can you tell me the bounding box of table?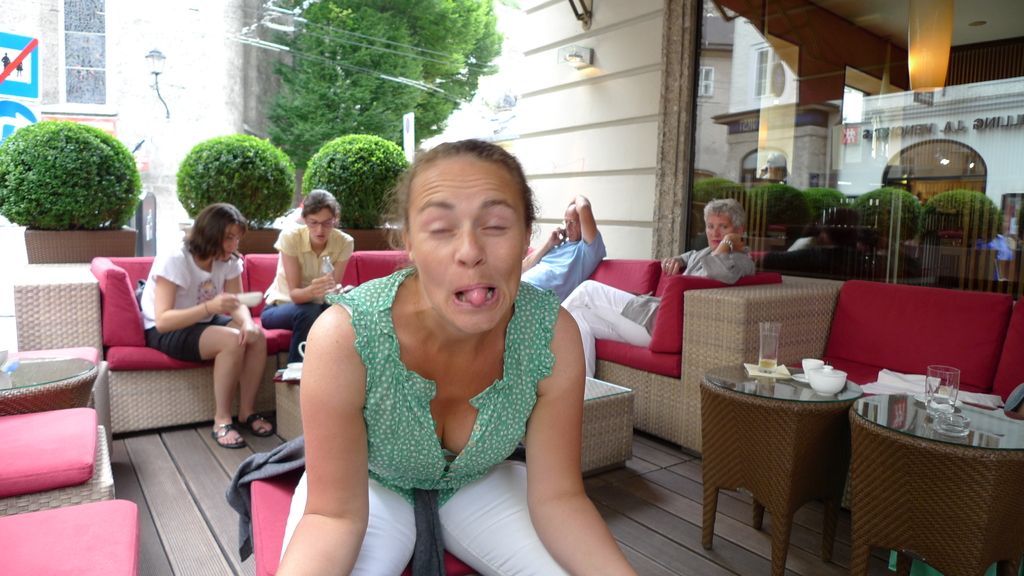
Rect(852, 394, 1021, 575).
